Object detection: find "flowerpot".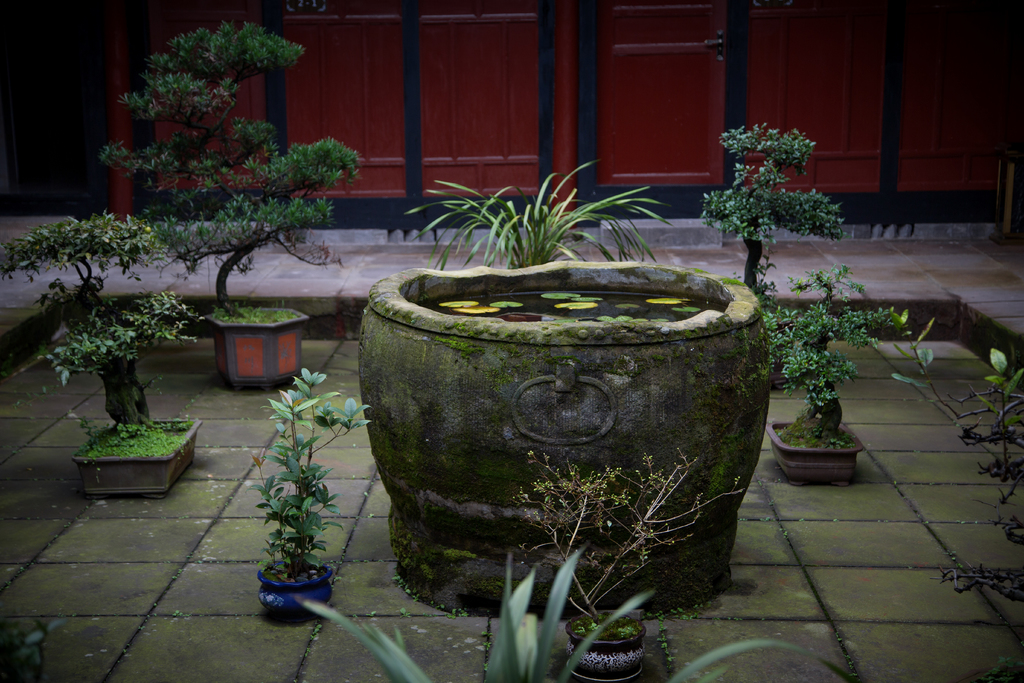
bbox=[207, 306, 310, 389].
